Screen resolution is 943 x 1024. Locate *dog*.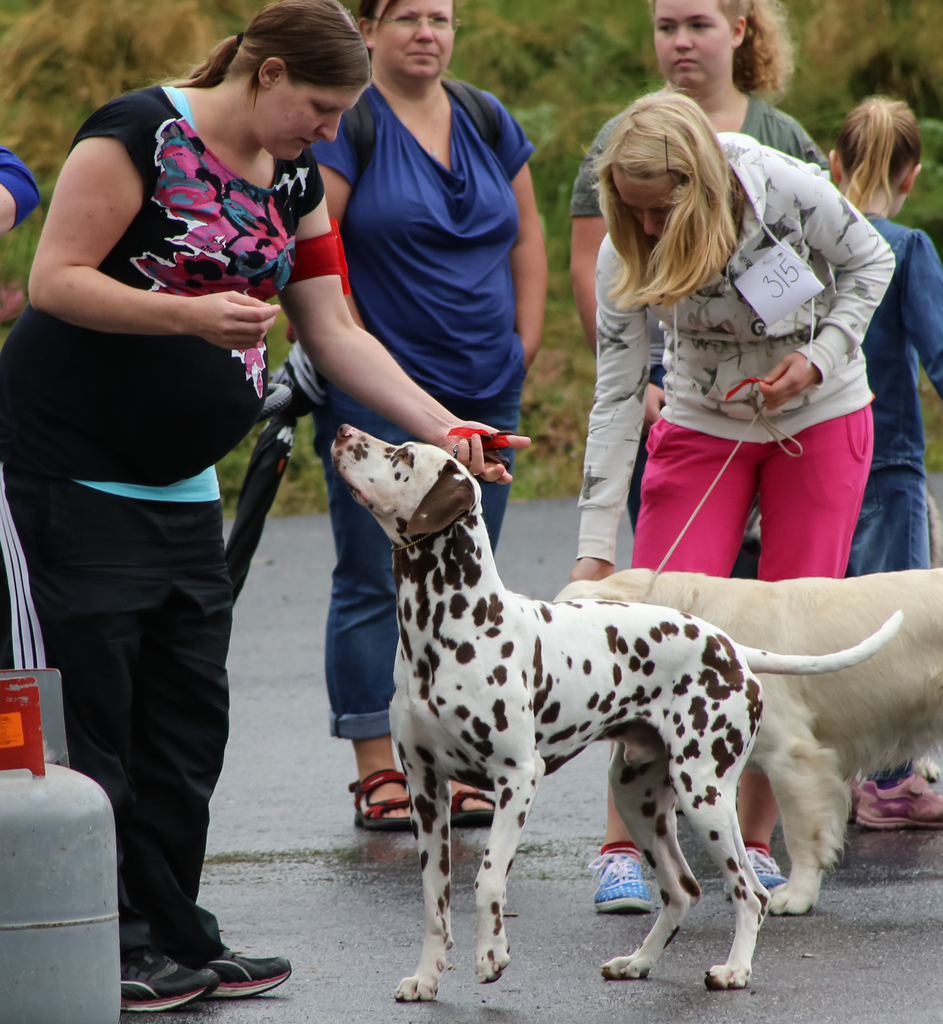
detection(553, 566, 942, 914).
